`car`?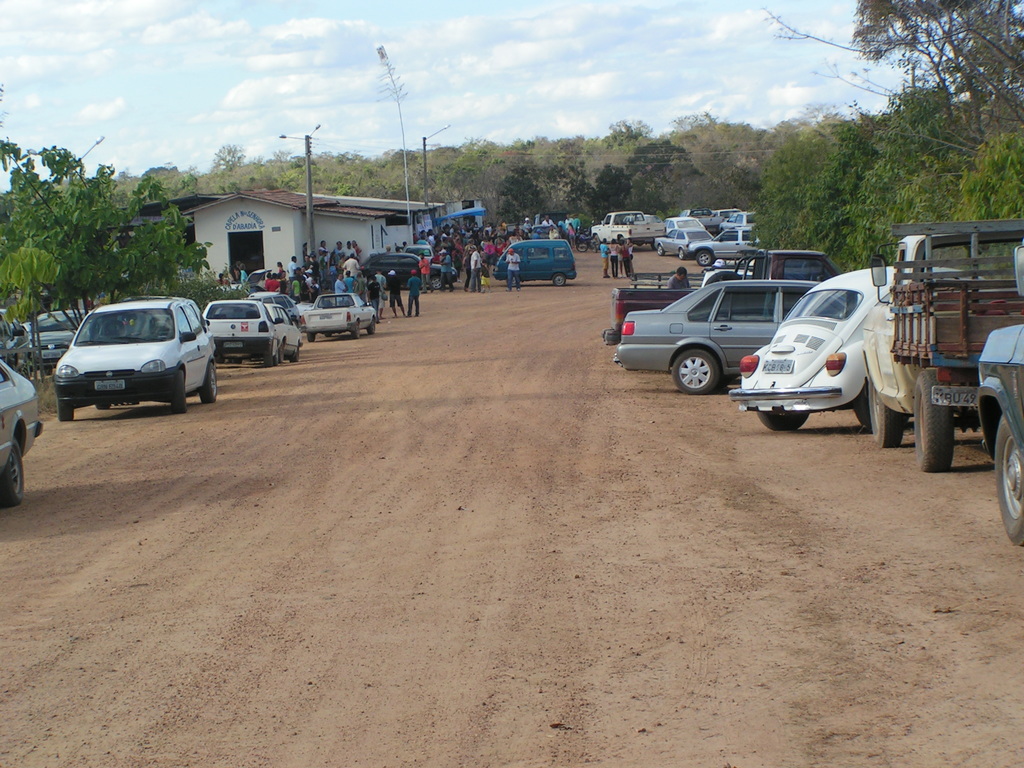
left=713, top=208, right=742, bottom=223
